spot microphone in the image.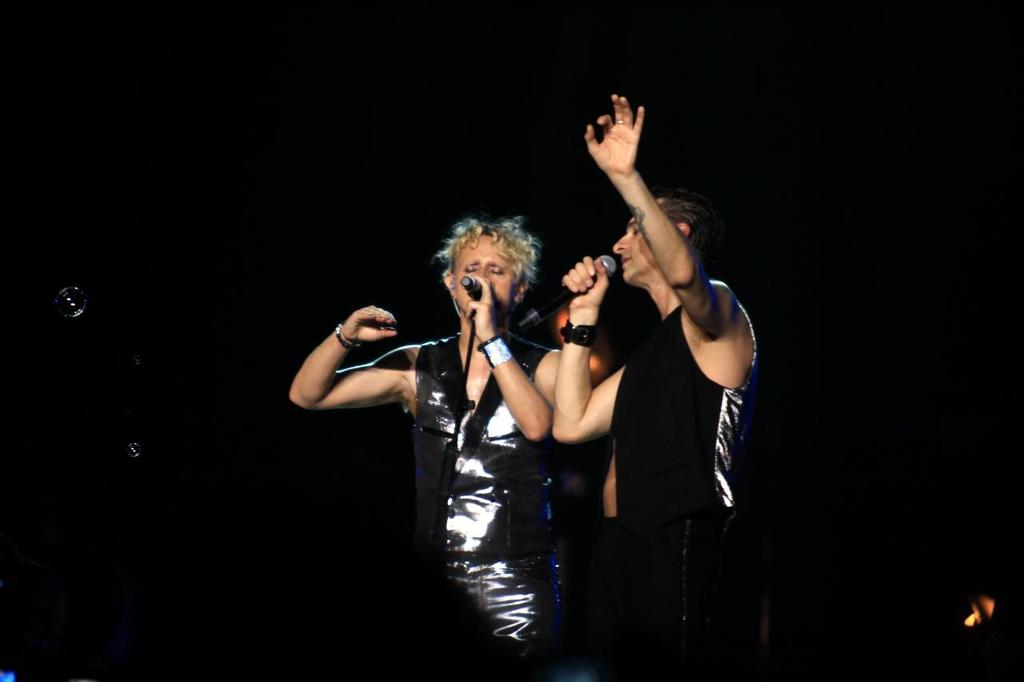
microphone found at (510,251,620,339).
